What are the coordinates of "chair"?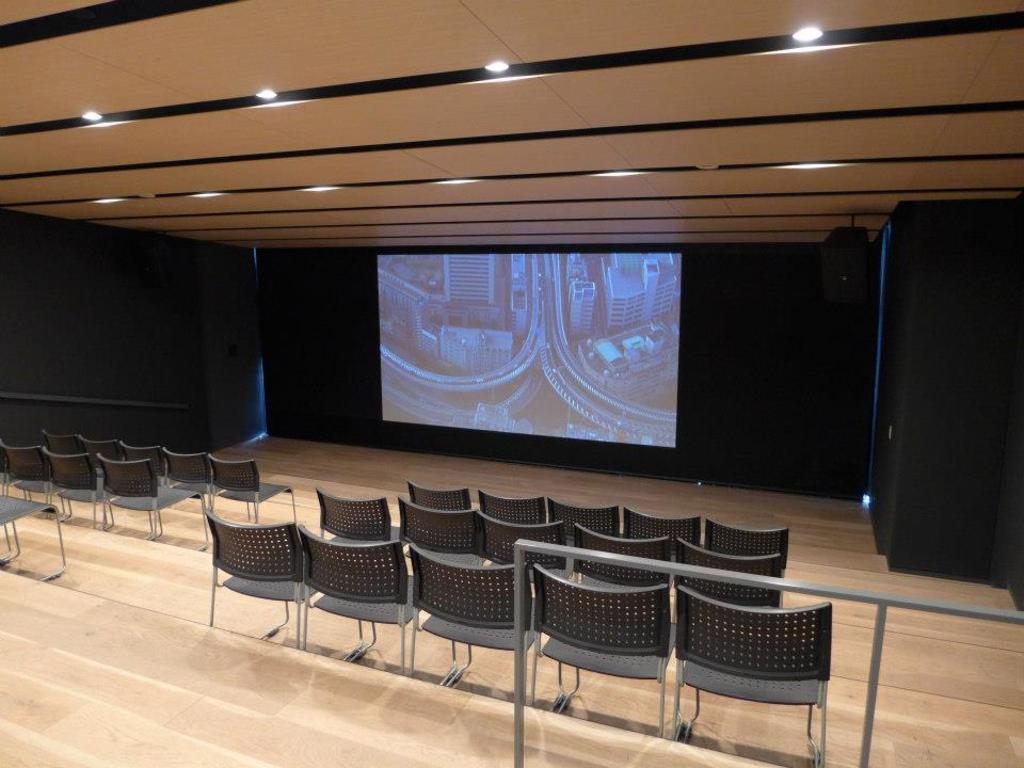
bbox=(0, 486, 67, 581).
